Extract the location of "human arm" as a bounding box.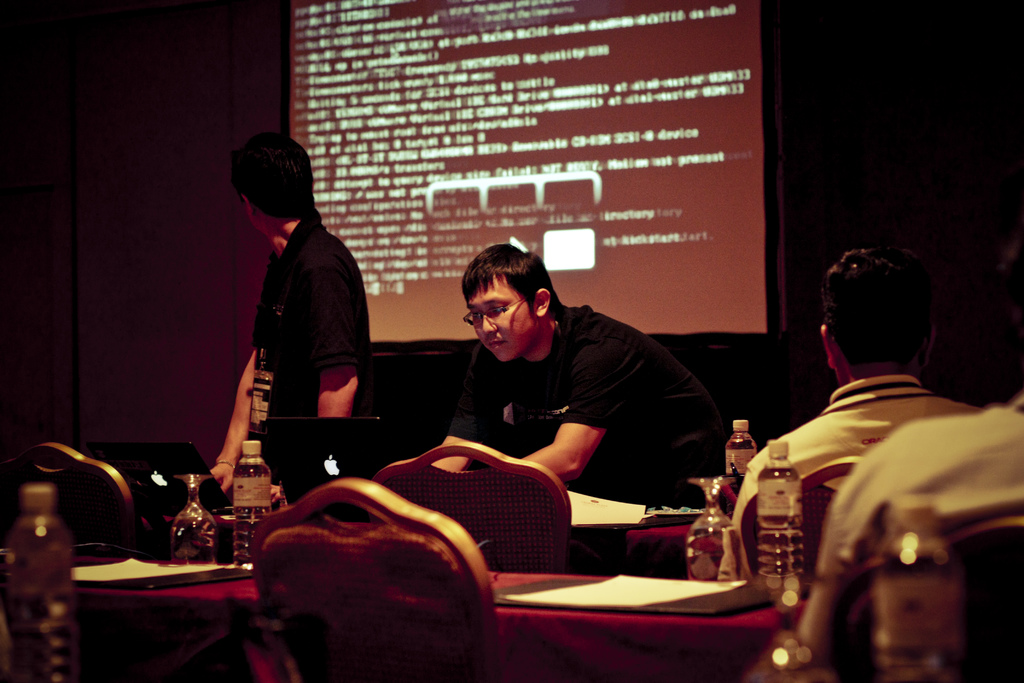
region(513, 347, 629, 478).
